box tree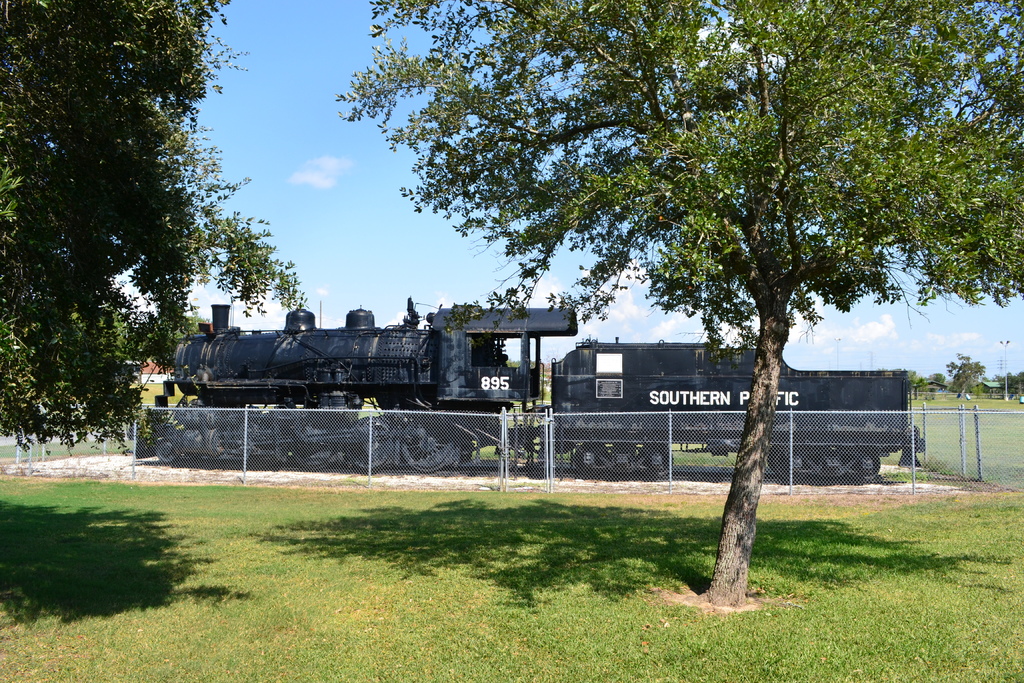
region(933, 344, 1004, 393)
